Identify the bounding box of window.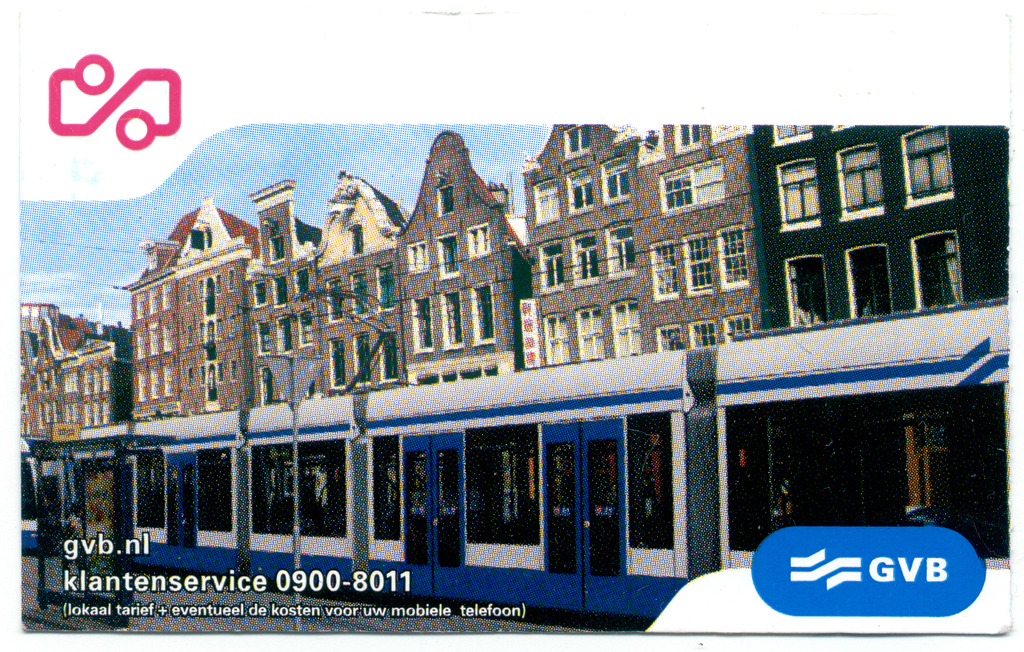
bbox=(536, 240, 568, 293).
